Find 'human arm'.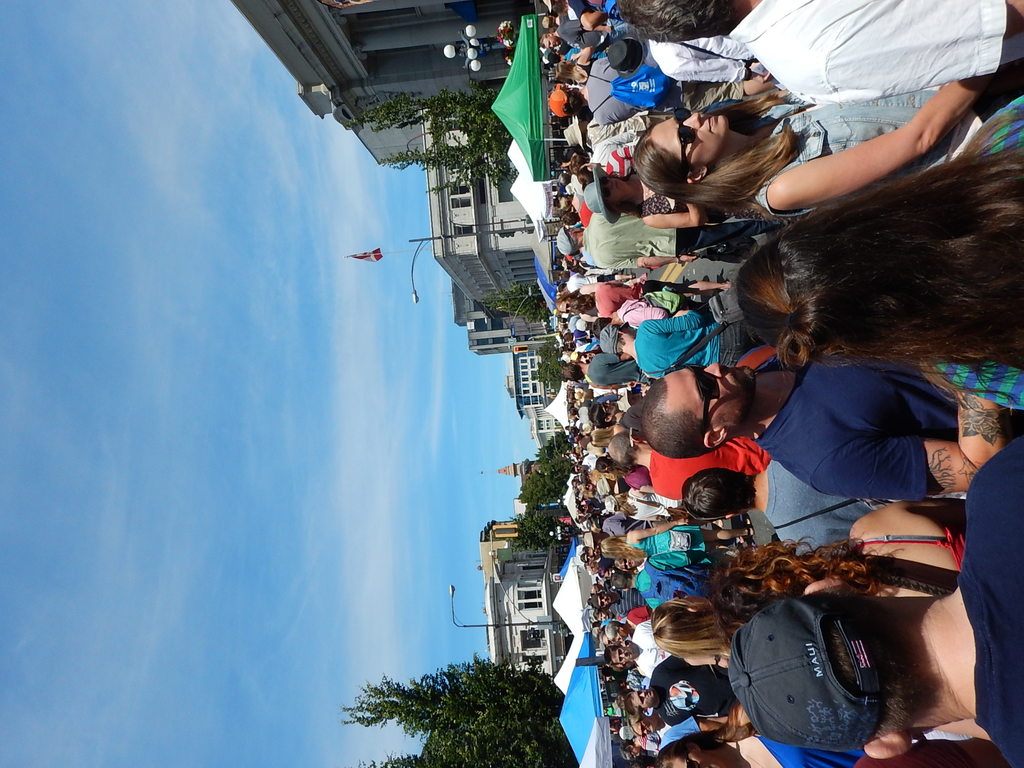
[x1=650, y1=655, x2=733, y2=679].
